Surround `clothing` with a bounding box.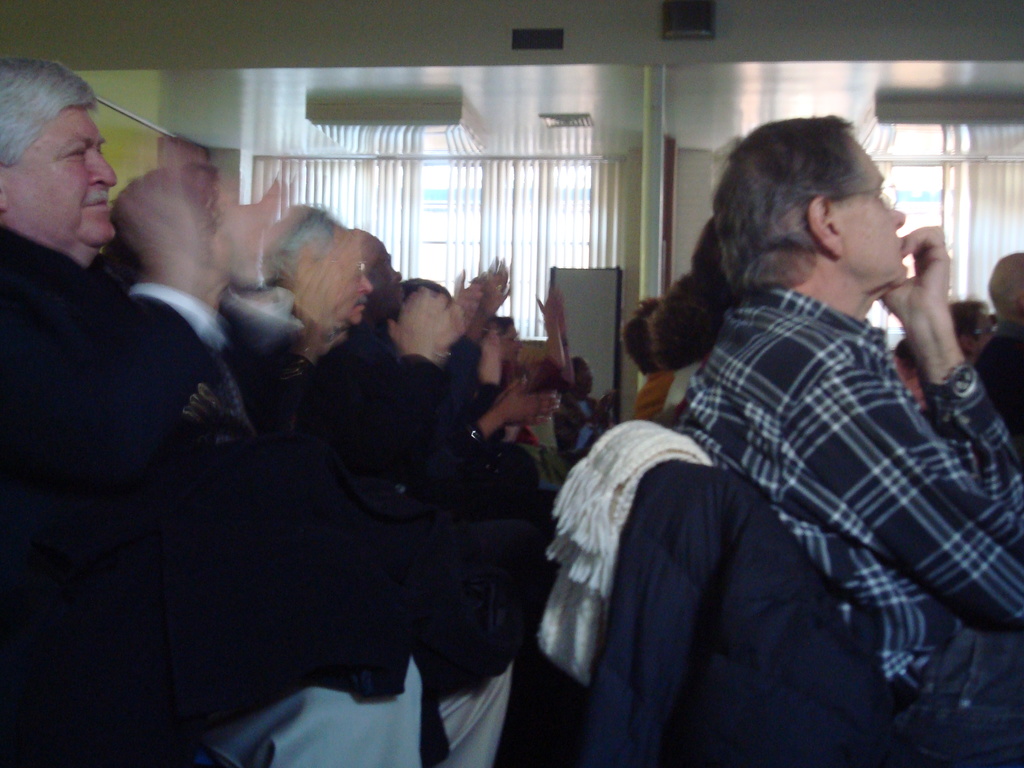
bbox(128, 280, 237, 425).
